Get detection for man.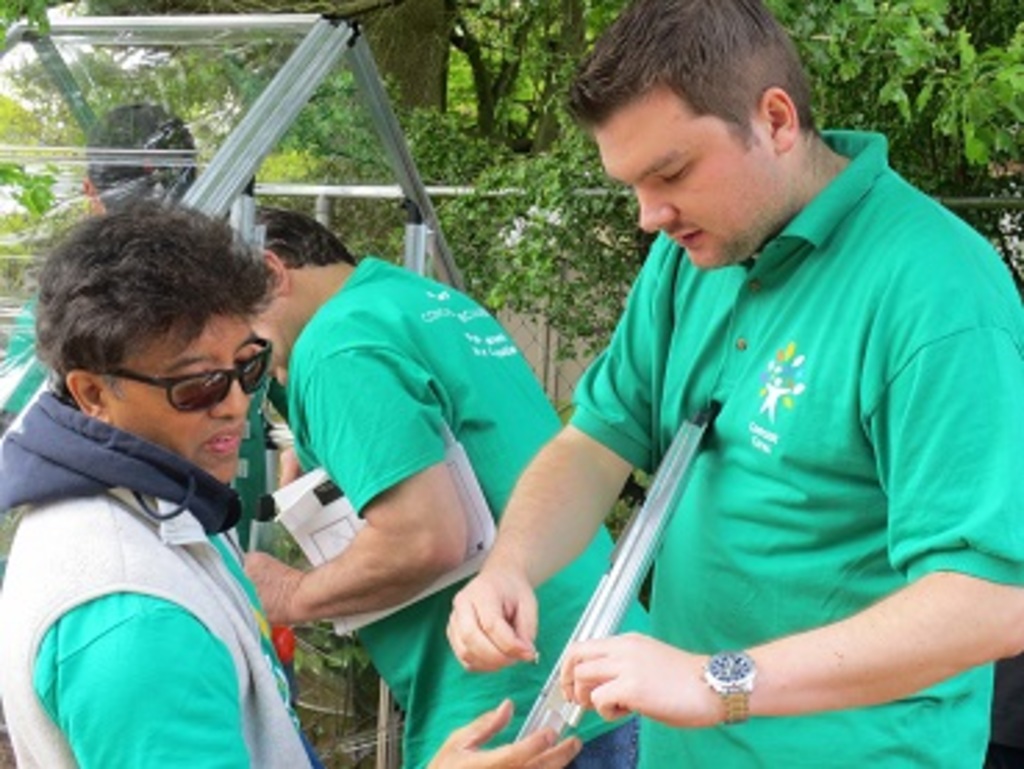
Detection: BBox(0, 194, 586, 766).
